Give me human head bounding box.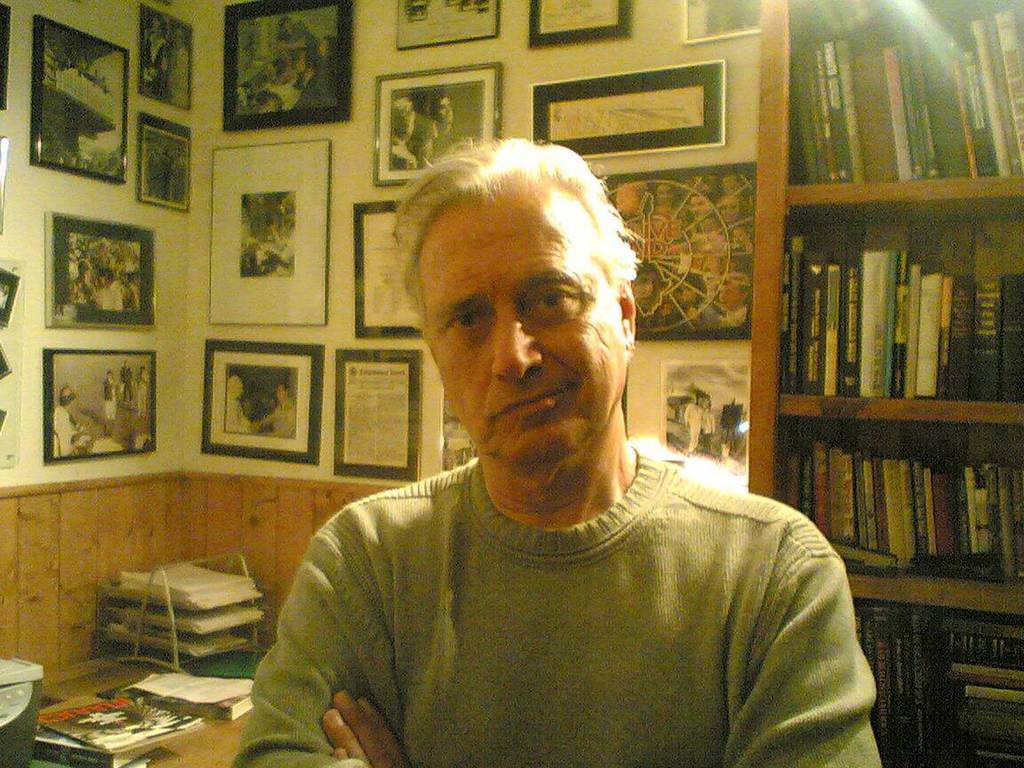
x1=687, y1=192, x2=708, y2=217.
